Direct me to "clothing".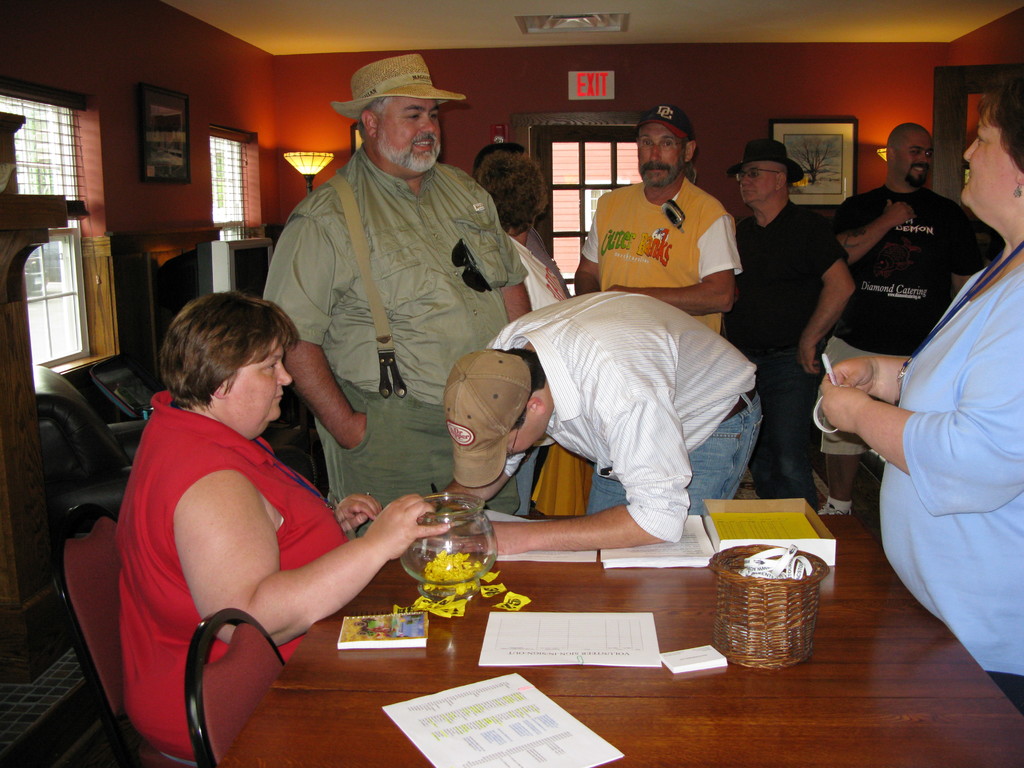
Direction: bbox=(115, 394, 350, 762).
